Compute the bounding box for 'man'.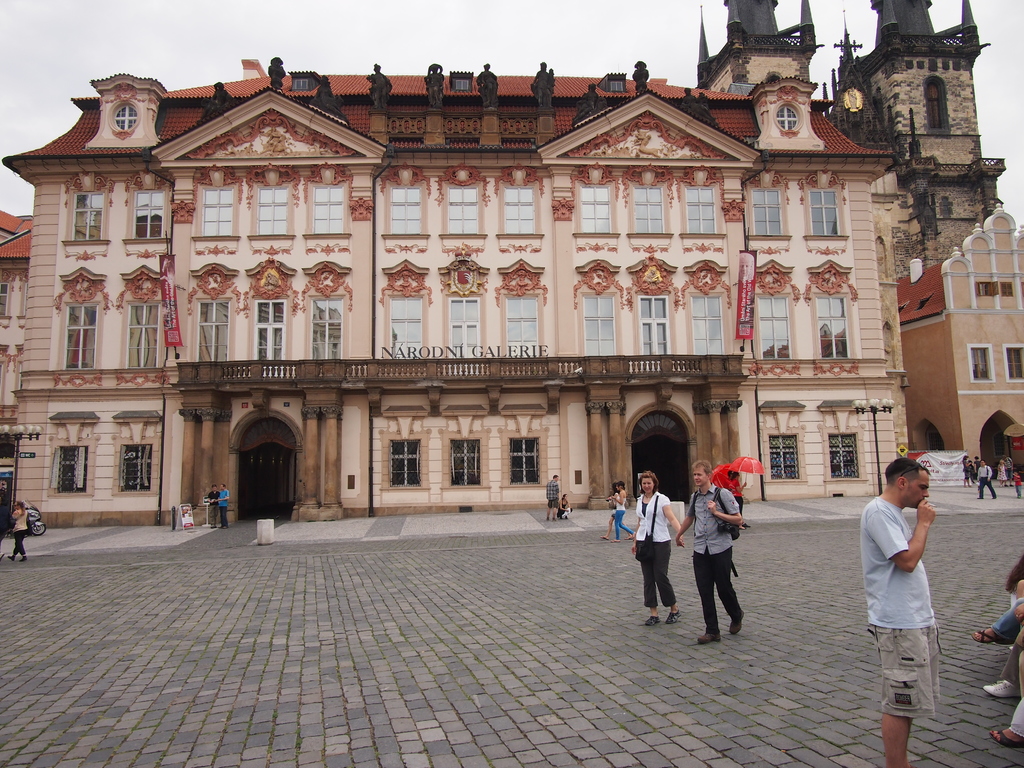
675, 461, 742, 644.
